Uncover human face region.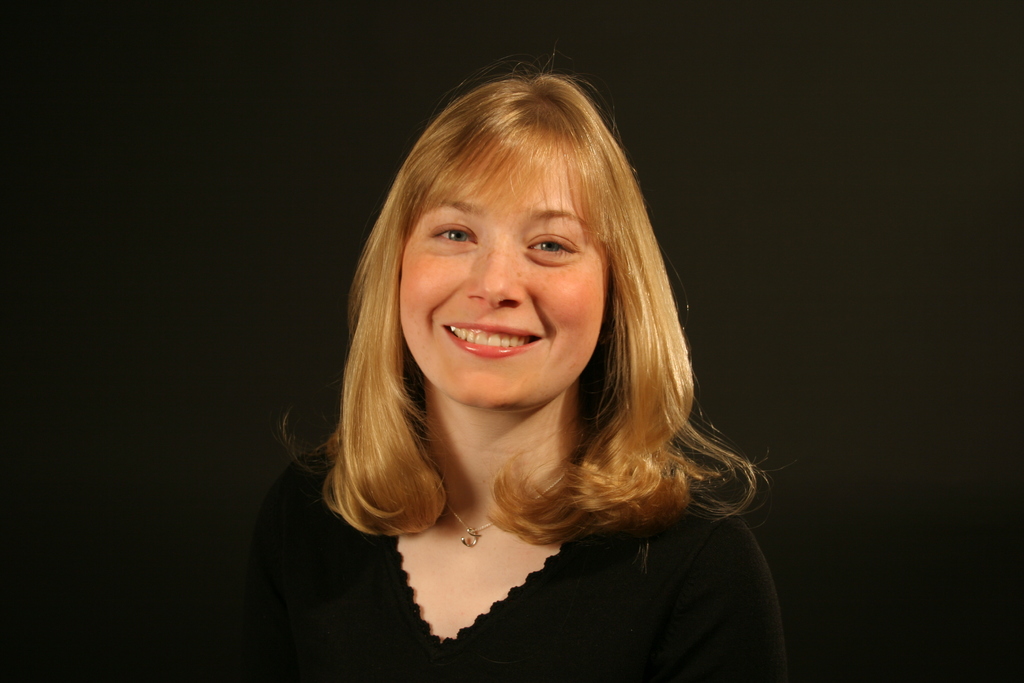
Uncovered: 401/147/605/413.
